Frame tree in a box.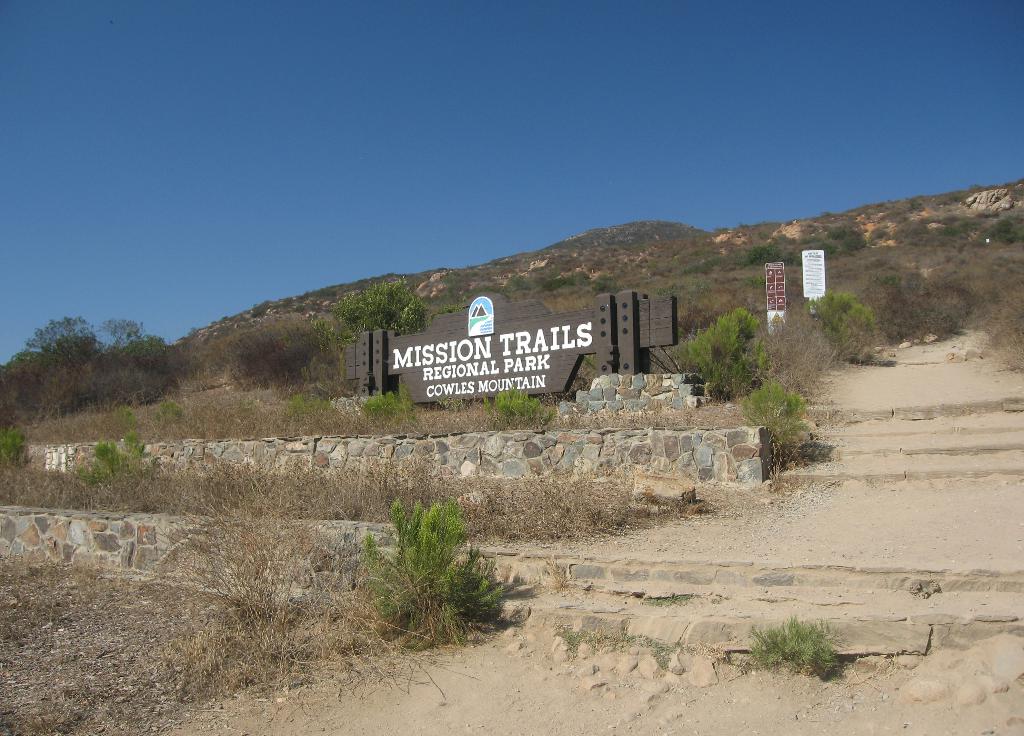
l=668, t=310, r=774, b=418.
